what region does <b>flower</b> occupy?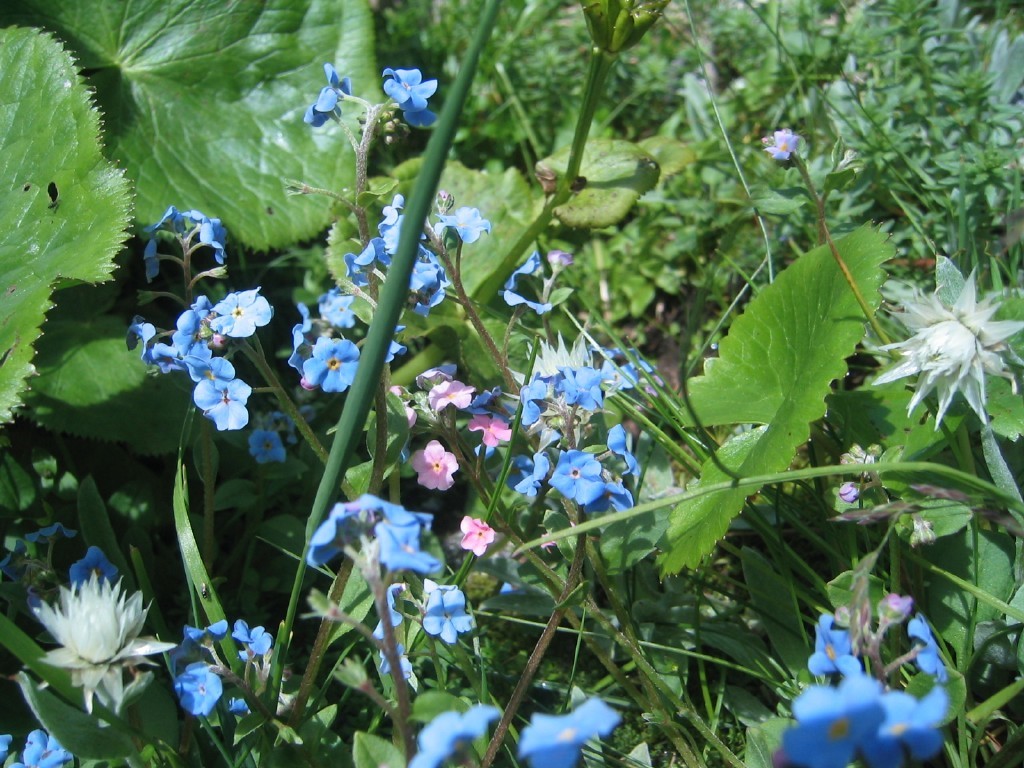
522:699:623:767.
